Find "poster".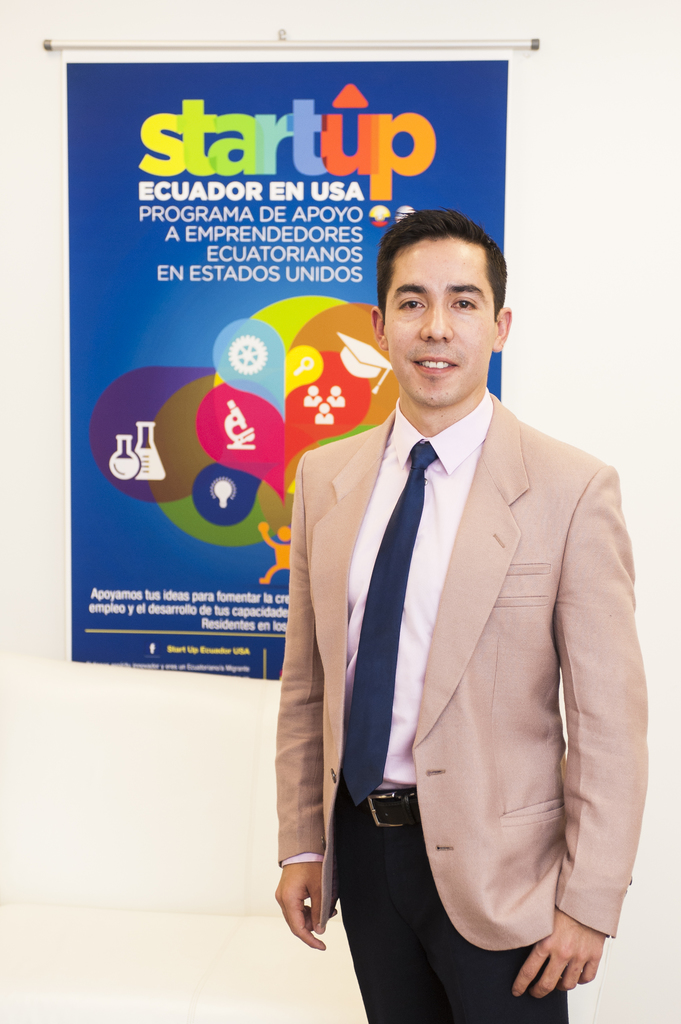
bbox=(67, 52, 506, 687).
